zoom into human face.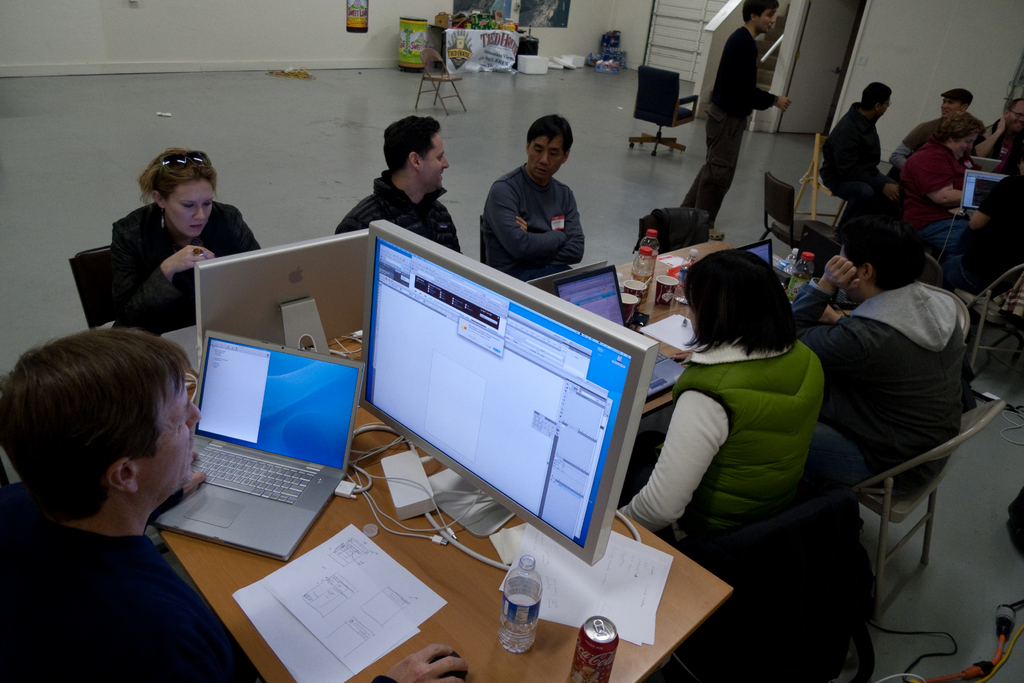
Zoom target: (936,97,963,120).
